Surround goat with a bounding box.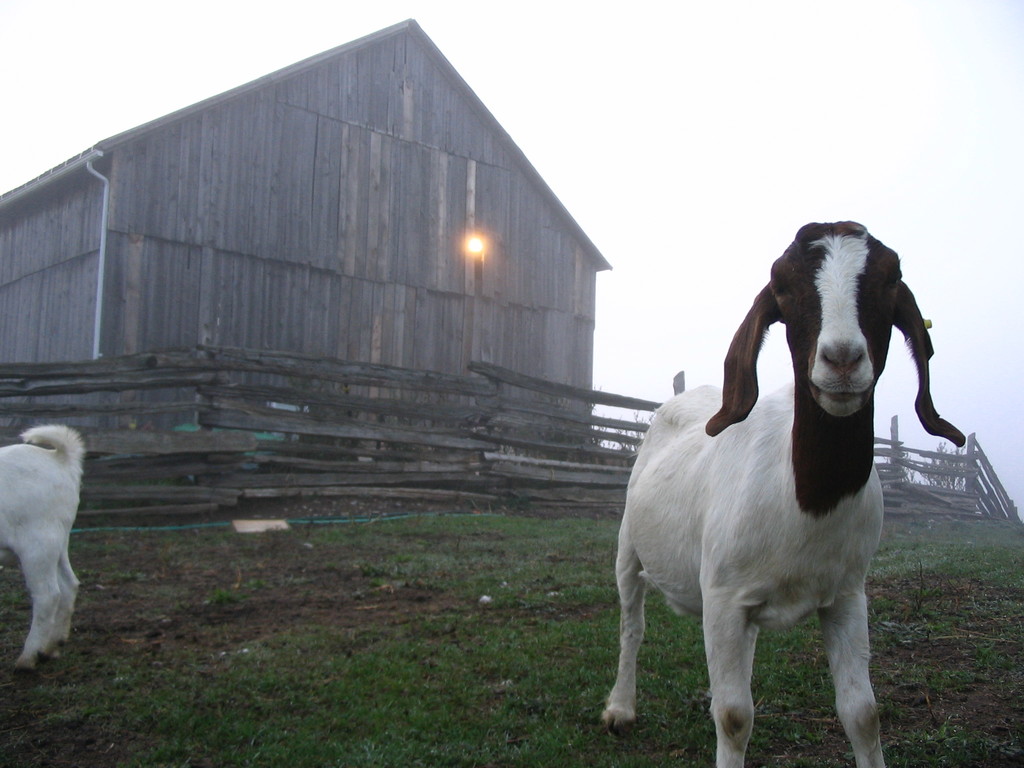
Rect(609, 220, 950, 767).
